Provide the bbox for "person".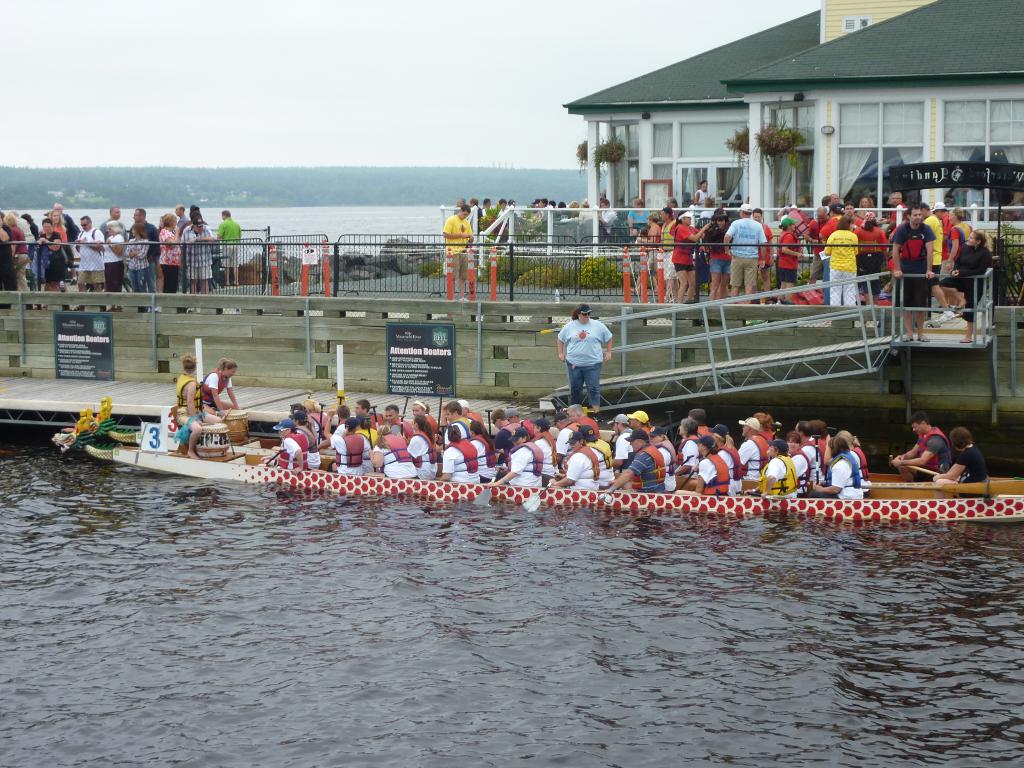
(632,198,651,236).
